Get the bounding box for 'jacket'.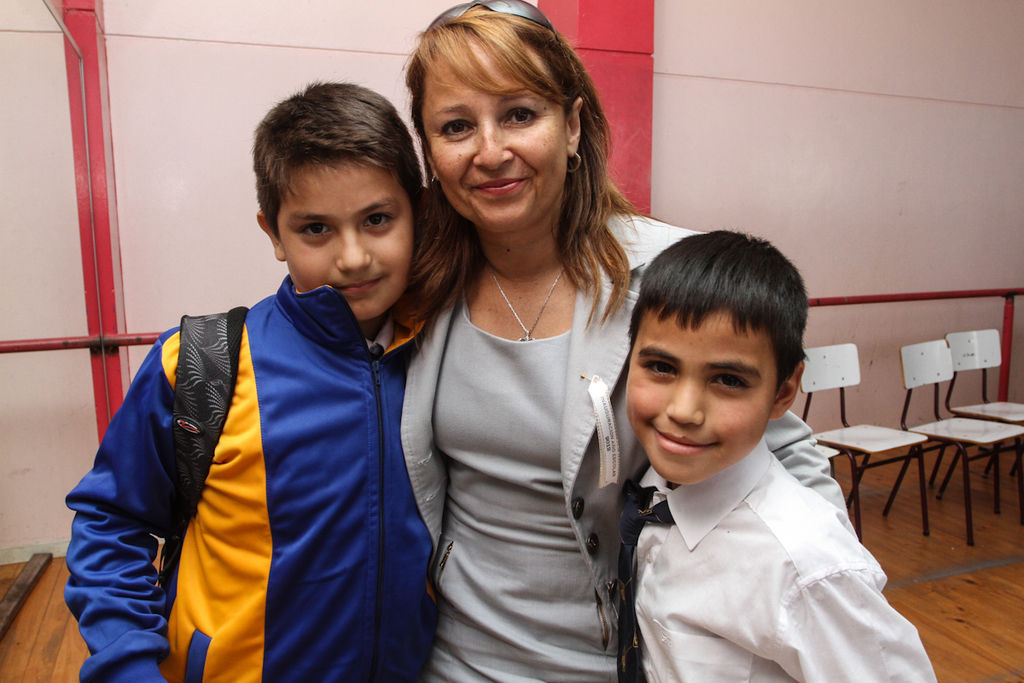
(left=71, top=161, right=447, bottom=665).
